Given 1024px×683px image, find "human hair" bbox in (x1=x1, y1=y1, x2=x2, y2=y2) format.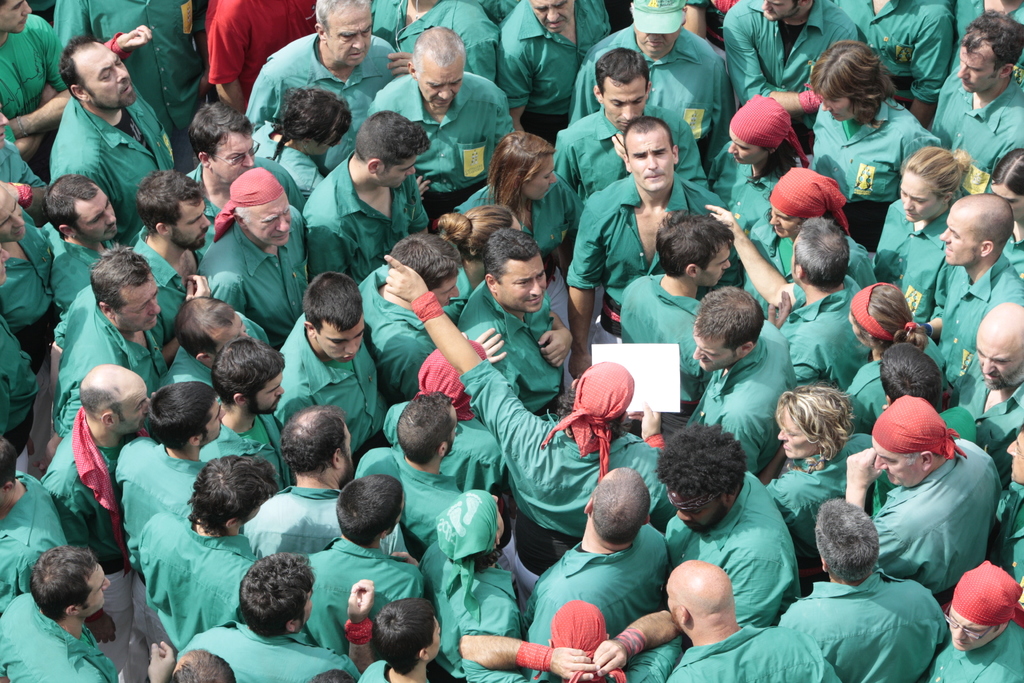
(x1=397, y1=391, x2=456, y2=465).
